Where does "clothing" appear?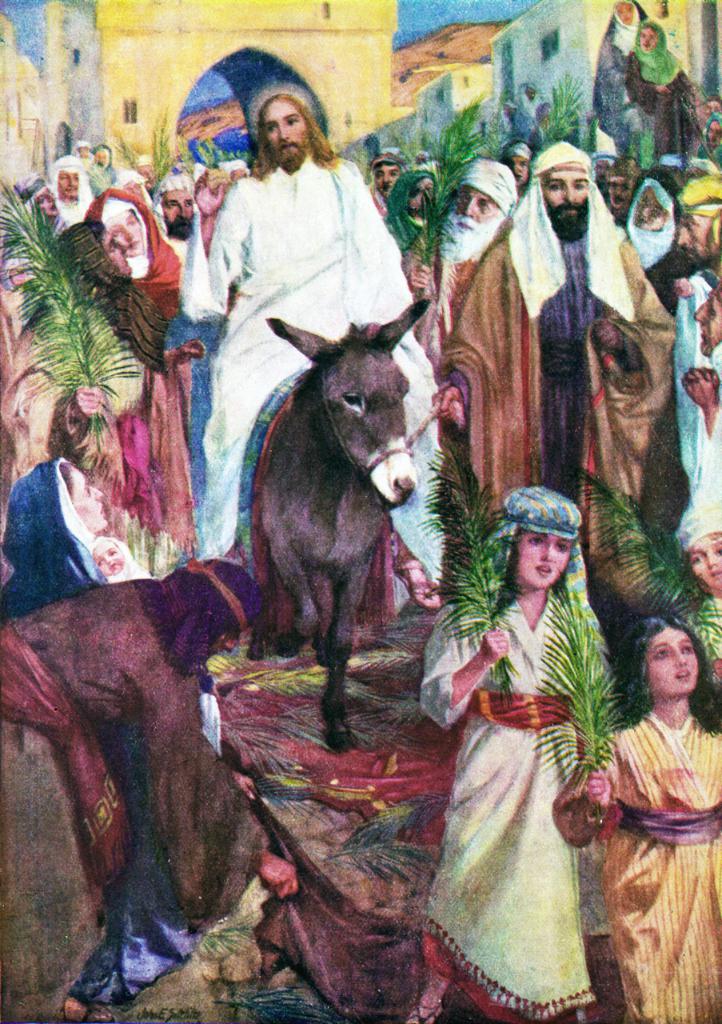
Appears at (92,547,146,582).
